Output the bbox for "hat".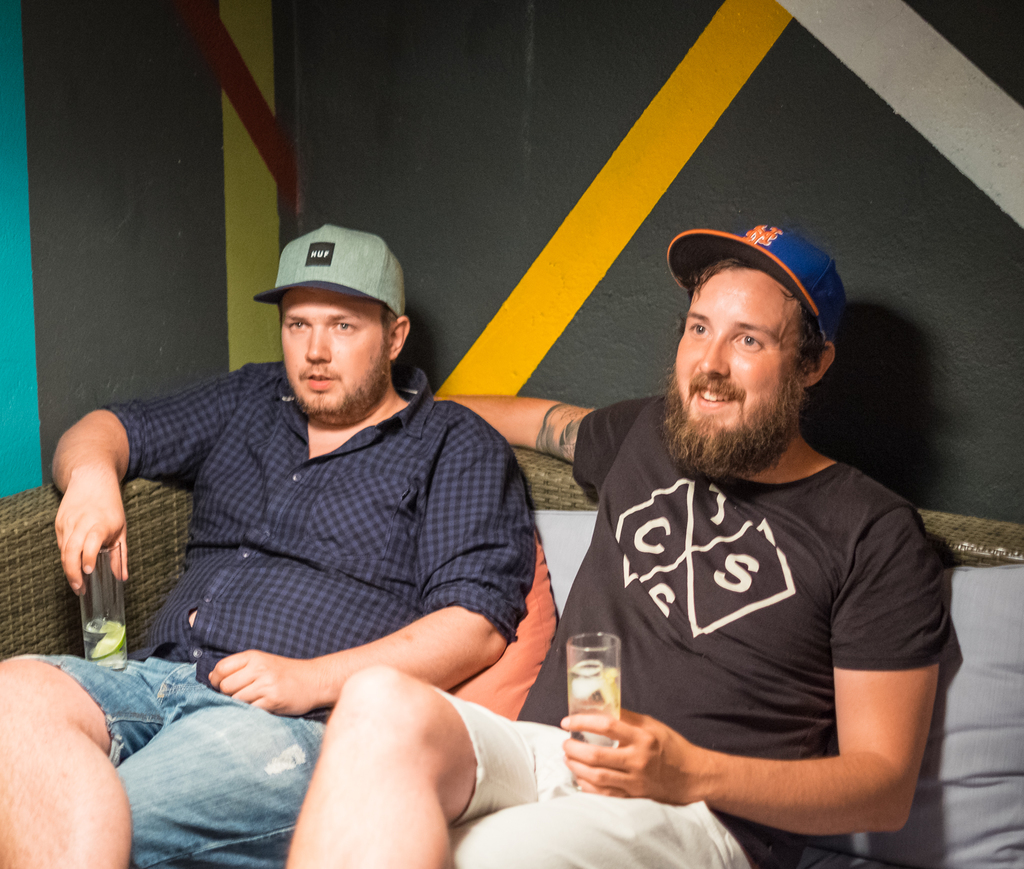
[x1=668, y1=229, x2=849, y2=345].
